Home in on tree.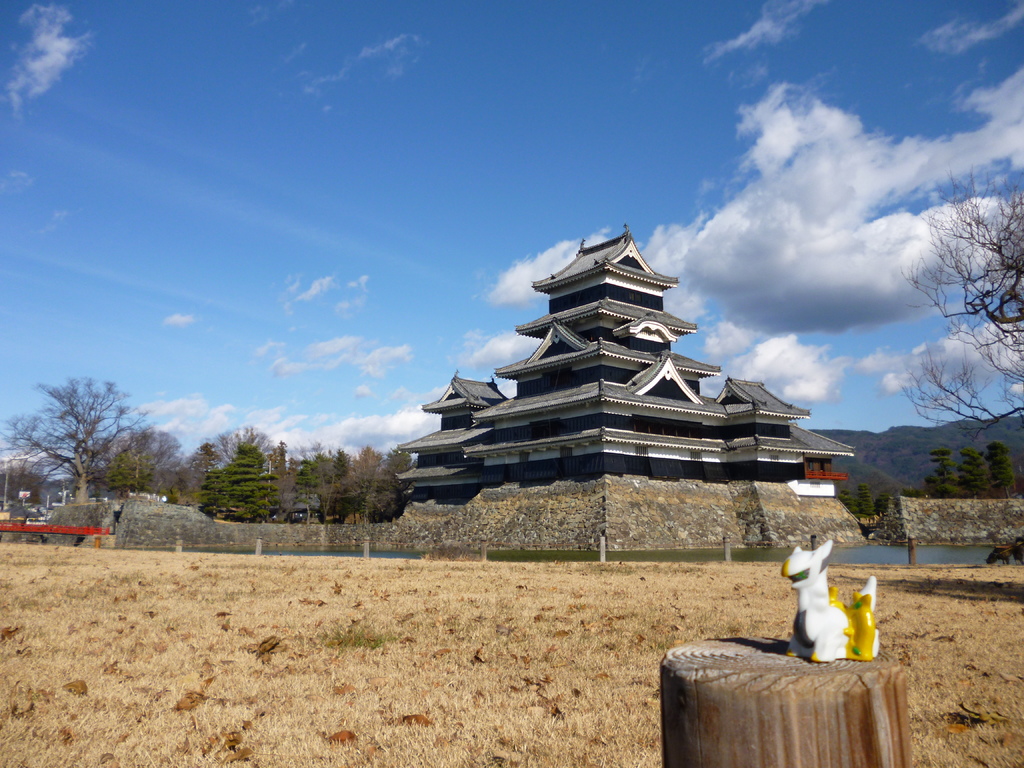
Homed in at (182,448,218,496).
